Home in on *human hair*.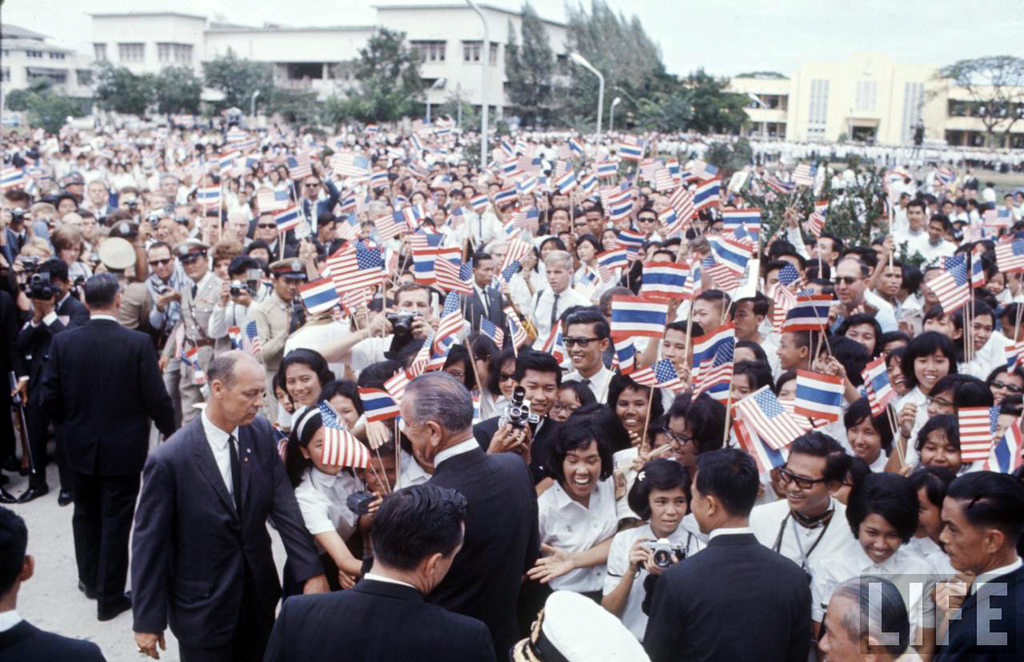
Homed in at 626 461 686 524.
